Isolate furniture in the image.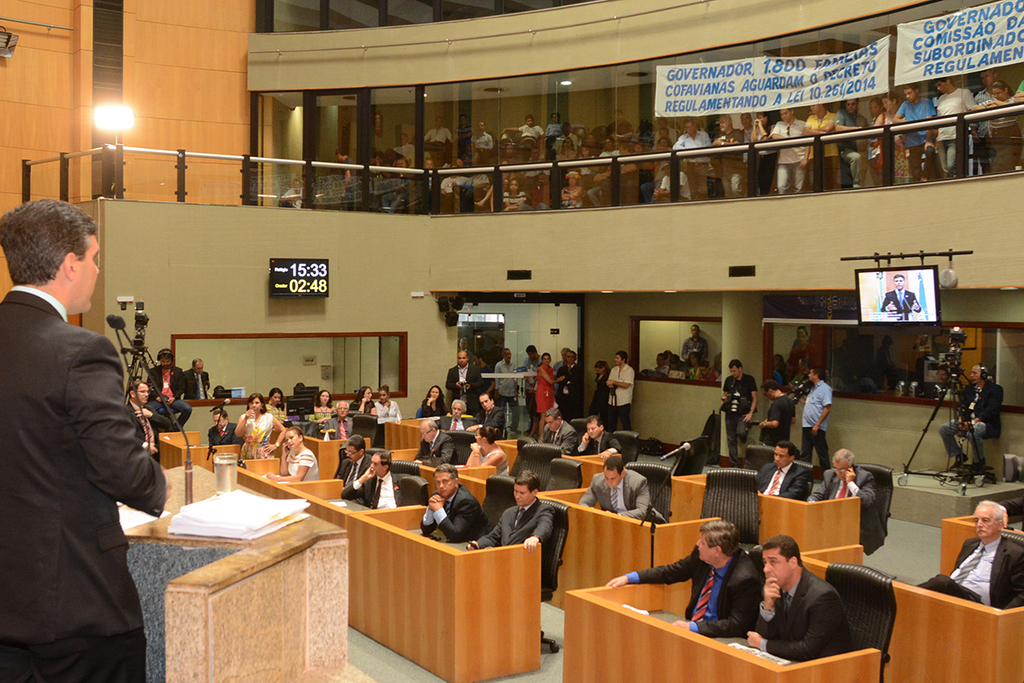
Isolated region: {"x1": 561, "y1": 575, "x2": 881, "y2": 682}.
